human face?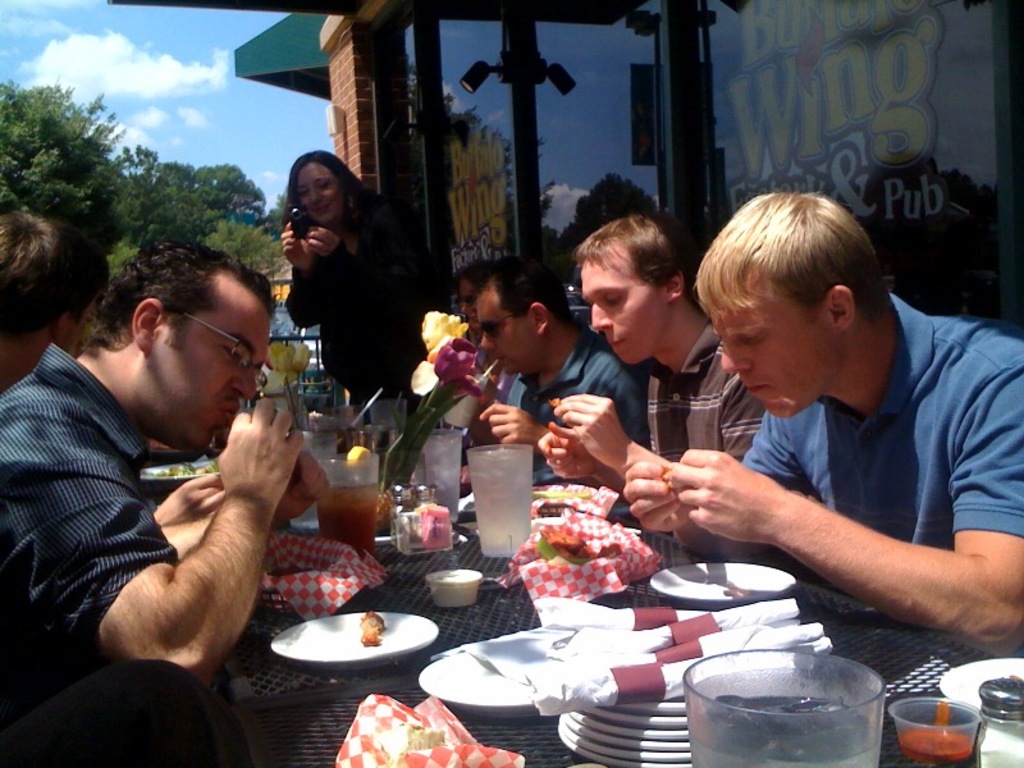
region(461, 280, 480, 330)
